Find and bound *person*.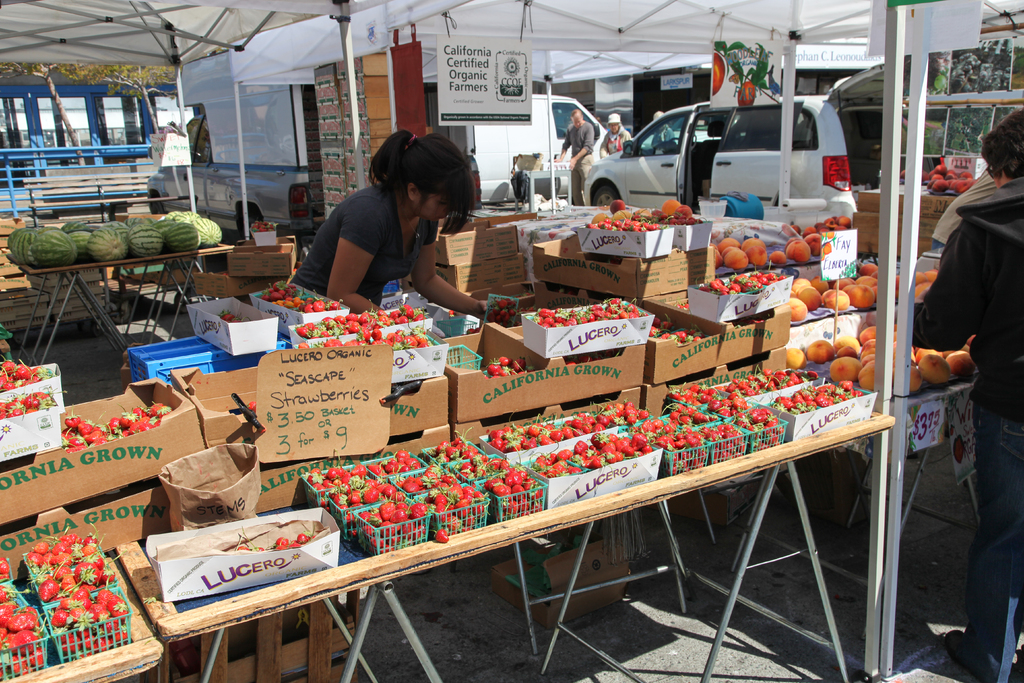
Bound: [186, 107, 215, 162].
